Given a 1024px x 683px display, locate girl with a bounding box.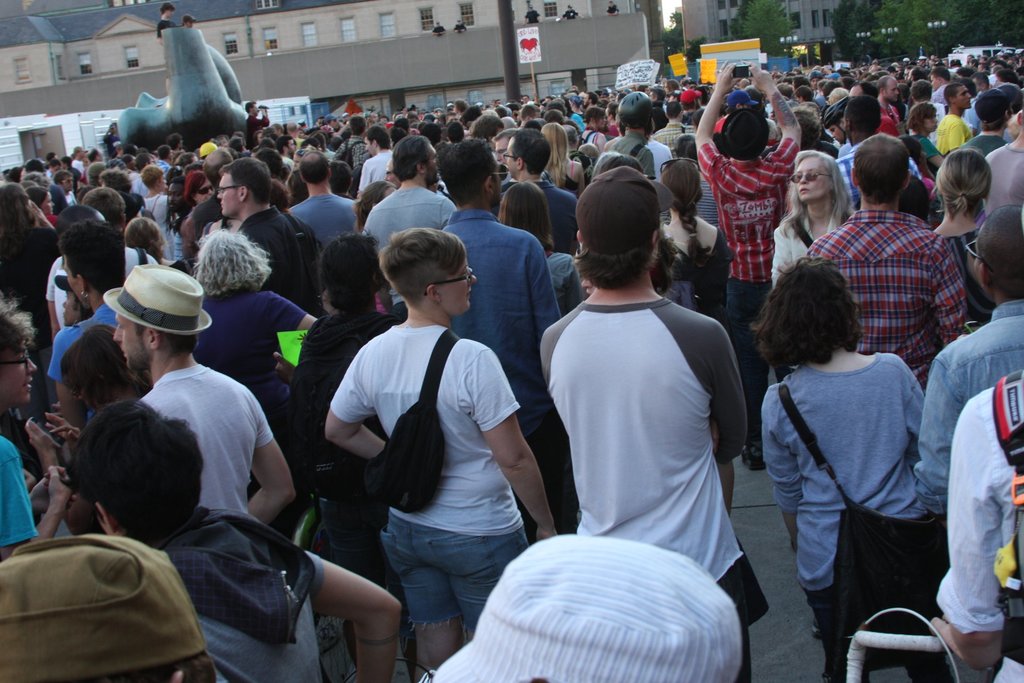
Located: <box>931,140,1005,343</box>.
